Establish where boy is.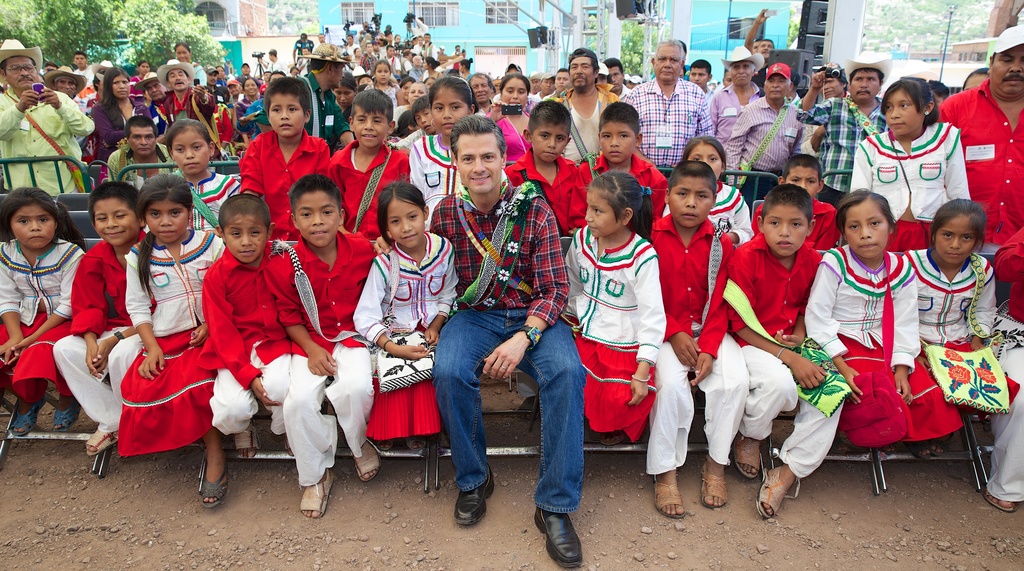
Established at <bbox>570, 101, 668, 230</bbox>.
